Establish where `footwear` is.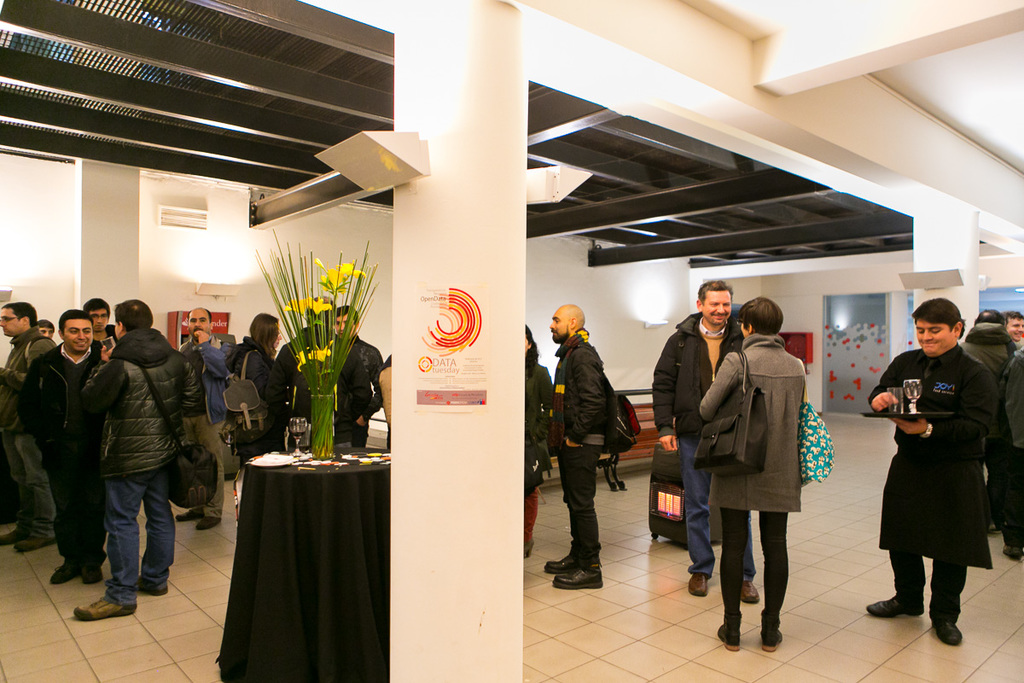
Established at 518/535/534/563.
